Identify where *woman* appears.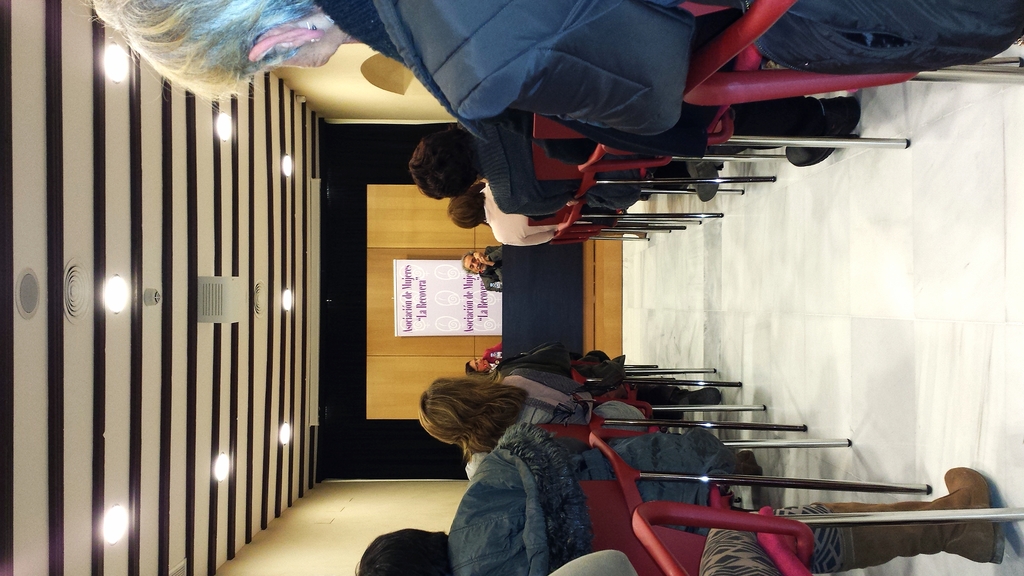
Appears at box(408, 121, 749, 215).
